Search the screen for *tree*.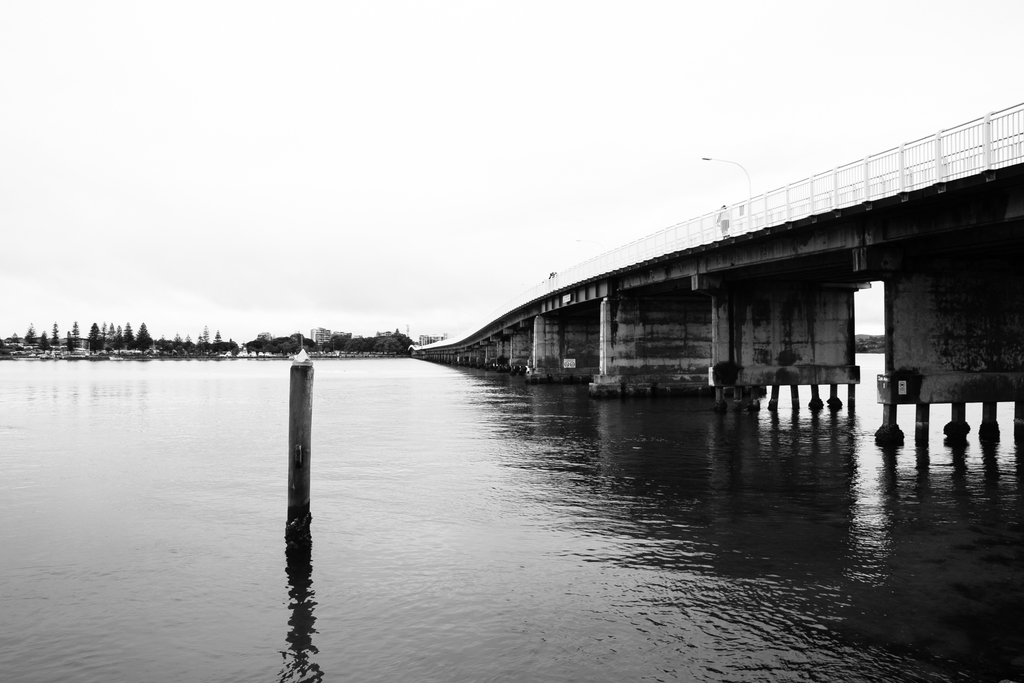
Found at 196, 325, 211, 346.
